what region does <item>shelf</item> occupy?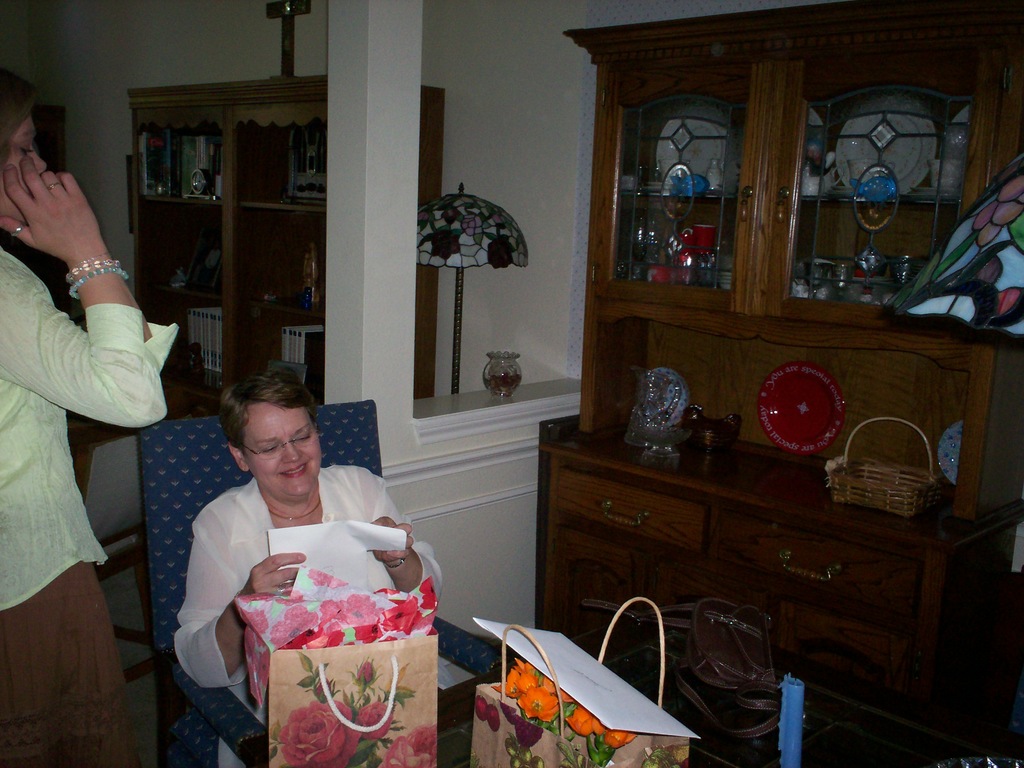
(left=215, top=199, right=324, bottom=317).
